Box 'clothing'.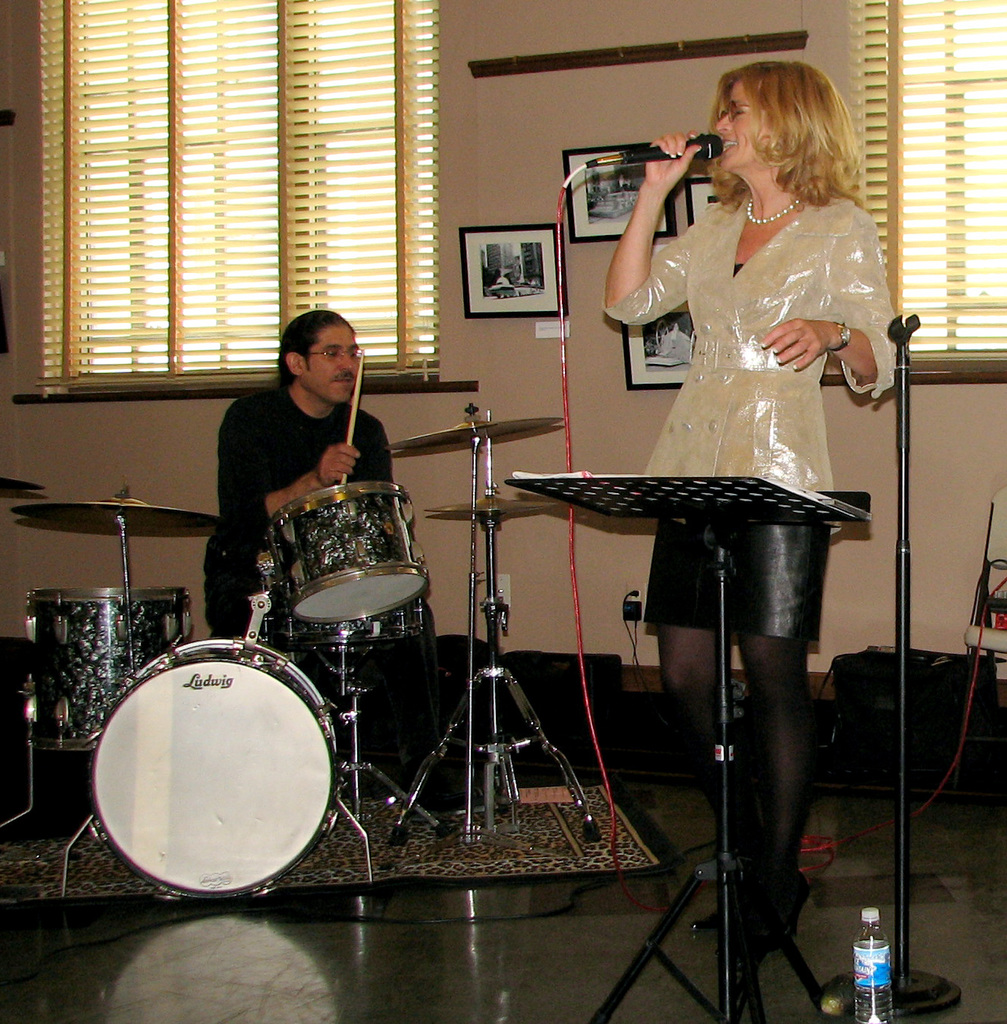
BBox(206, 391, 472, 793).
